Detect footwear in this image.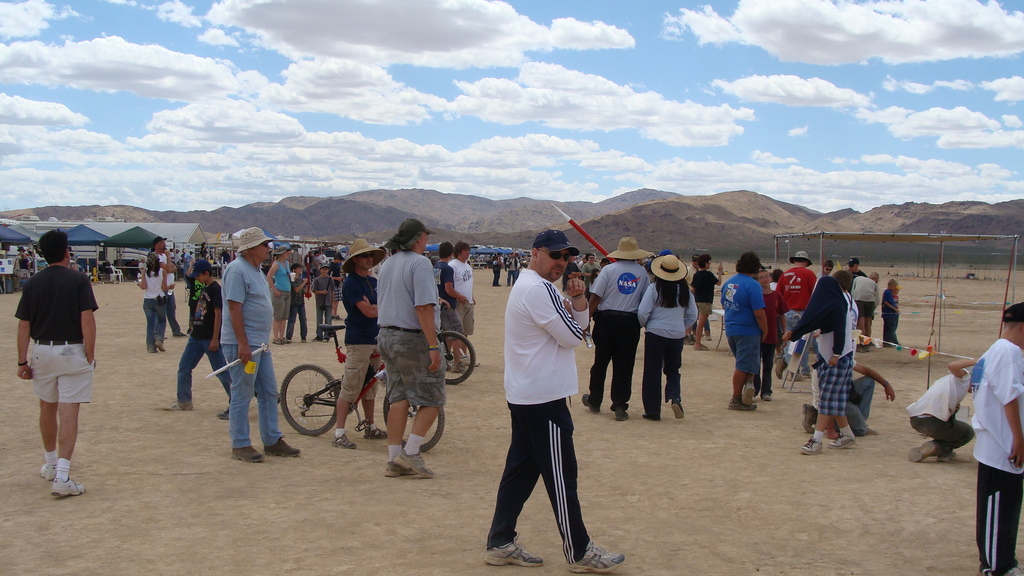
Detection: box=[286, 340, 290, 344].
